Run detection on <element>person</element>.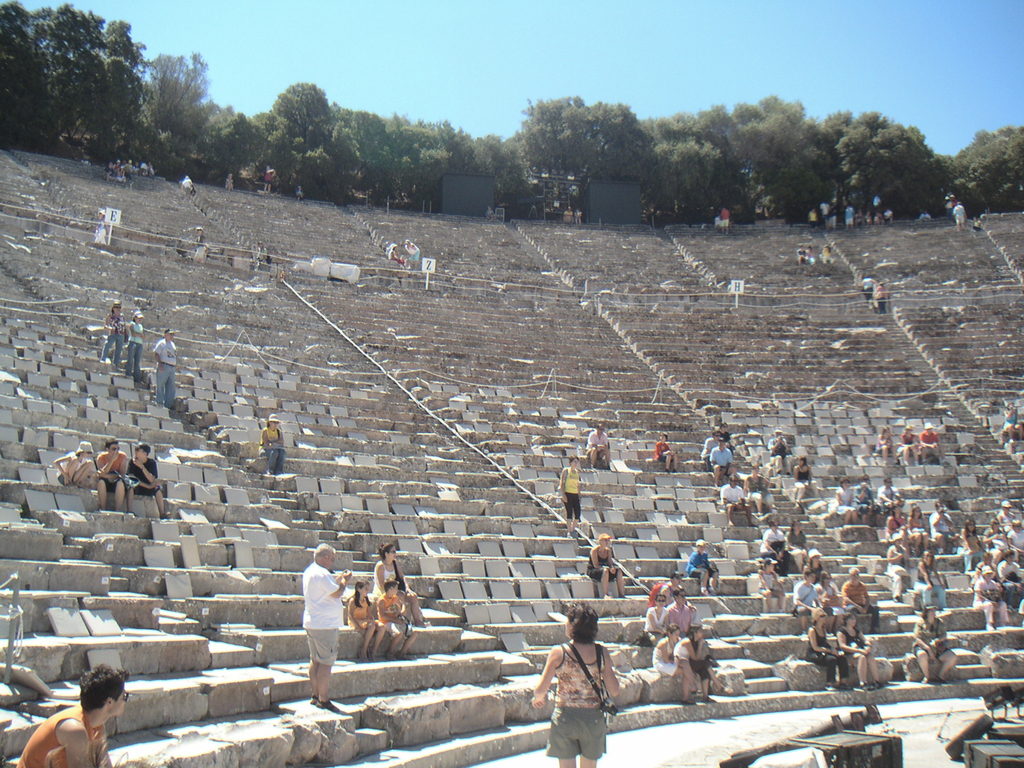
Result: l=653, t=430, r=684, b=477.
